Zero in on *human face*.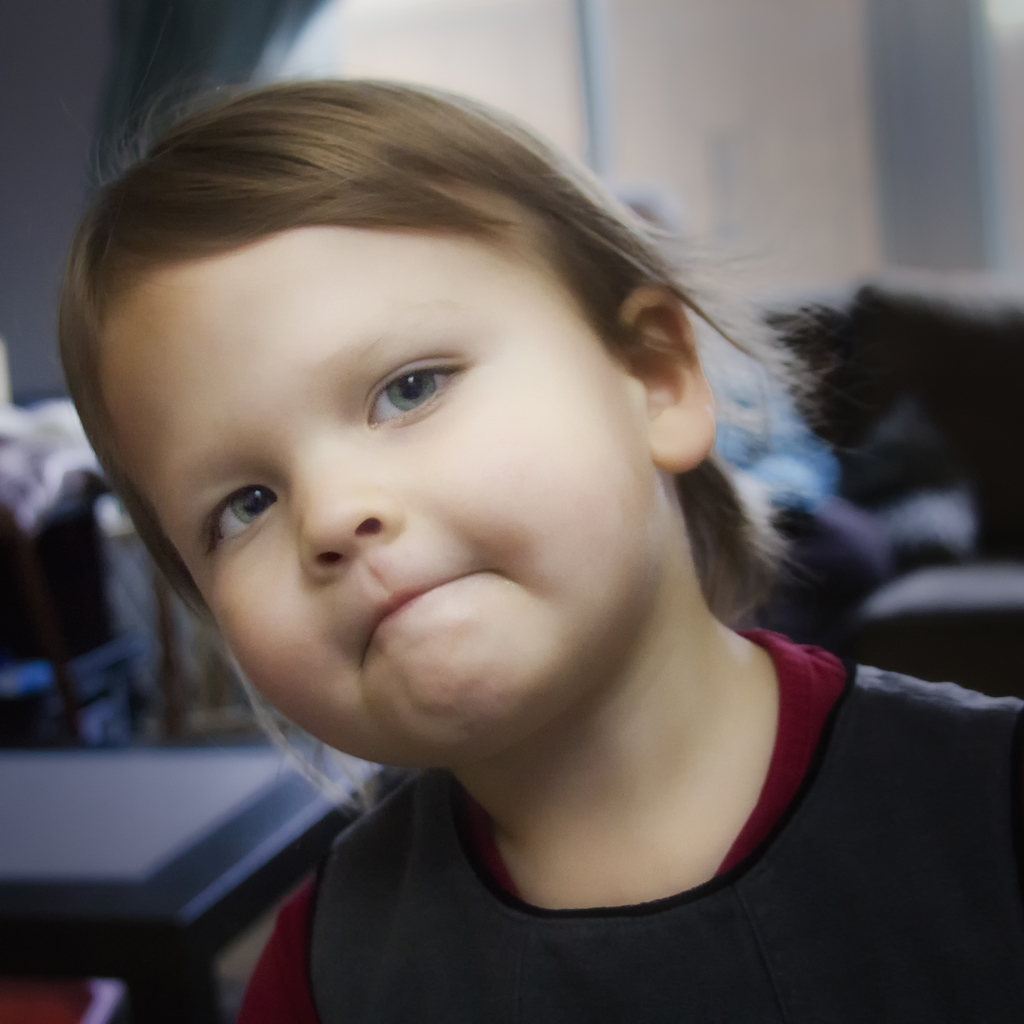
Zeroed in: bbox(97, 235, 659, 765).
